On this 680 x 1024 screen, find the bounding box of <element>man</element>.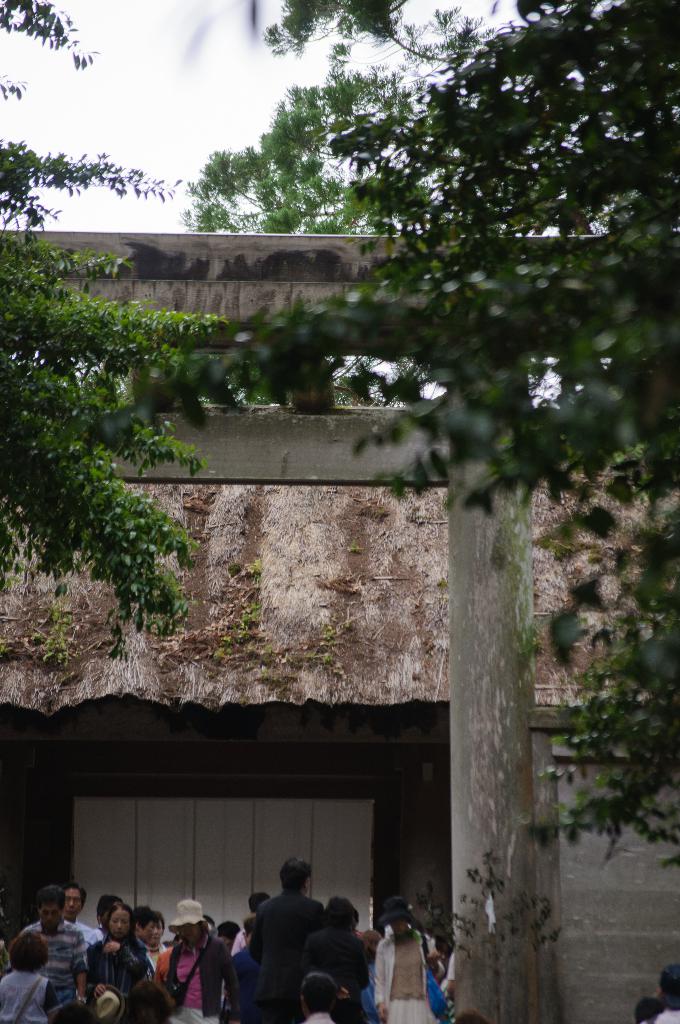
Bounding box: crop(63, 883, 103, 946).
